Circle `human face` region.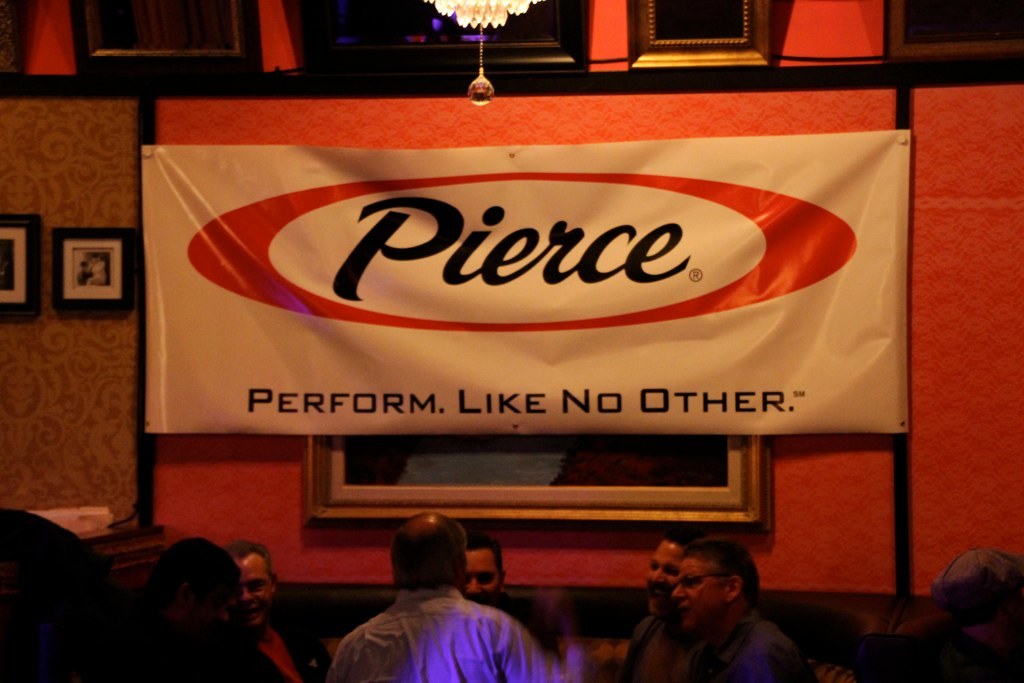
Region: 671, 552, 730, 631.
